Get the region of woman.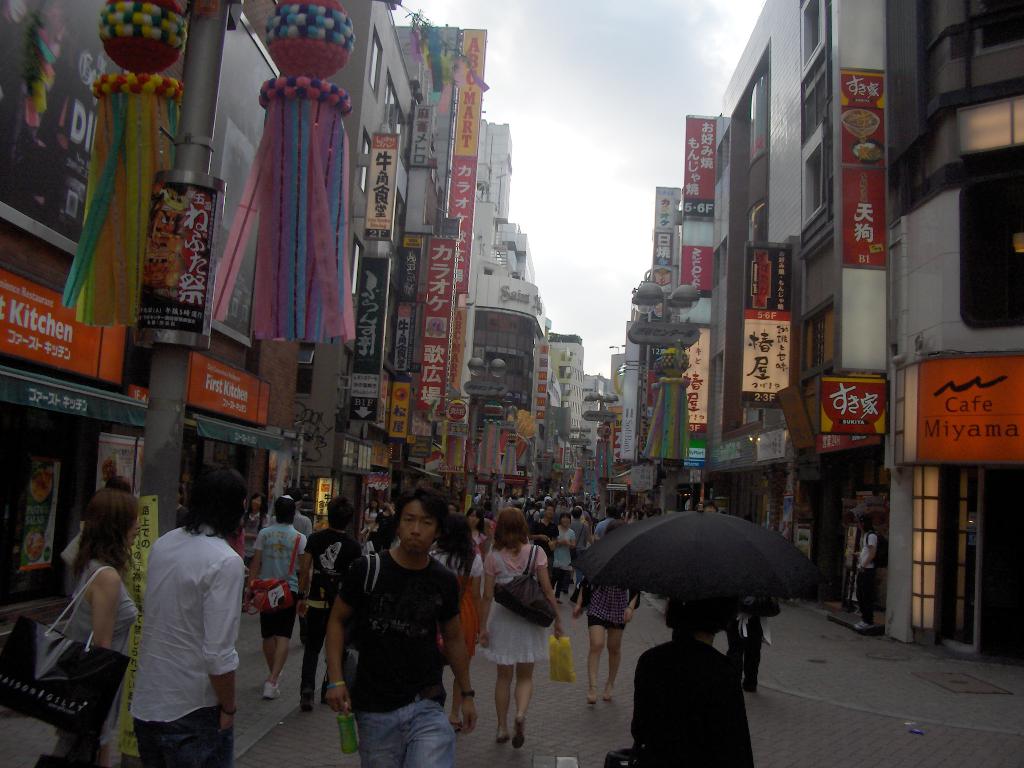
select_region(365, 498, 381, 554).
